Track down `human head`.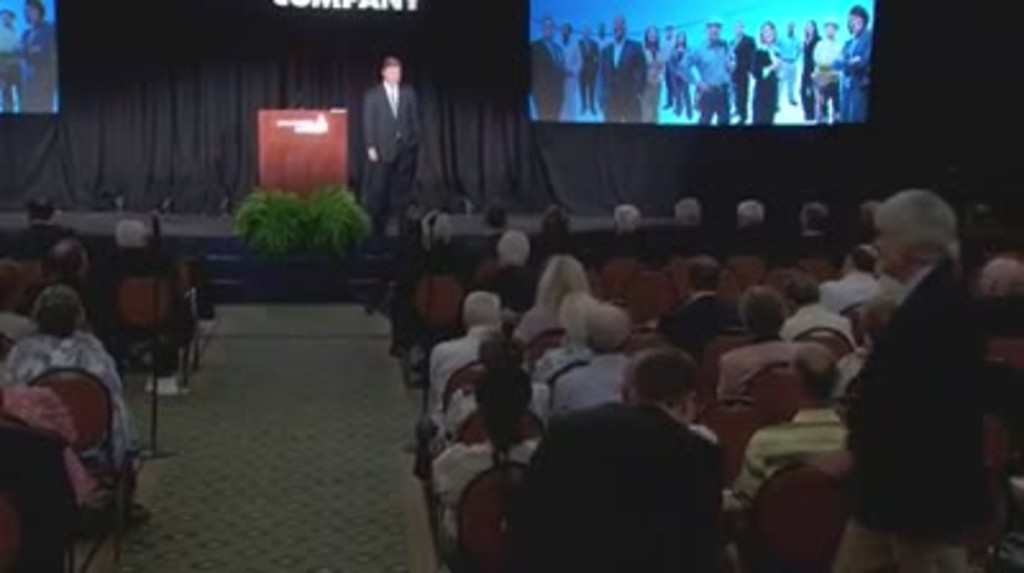
Tracked to box=[788, 340, 845, 414].
